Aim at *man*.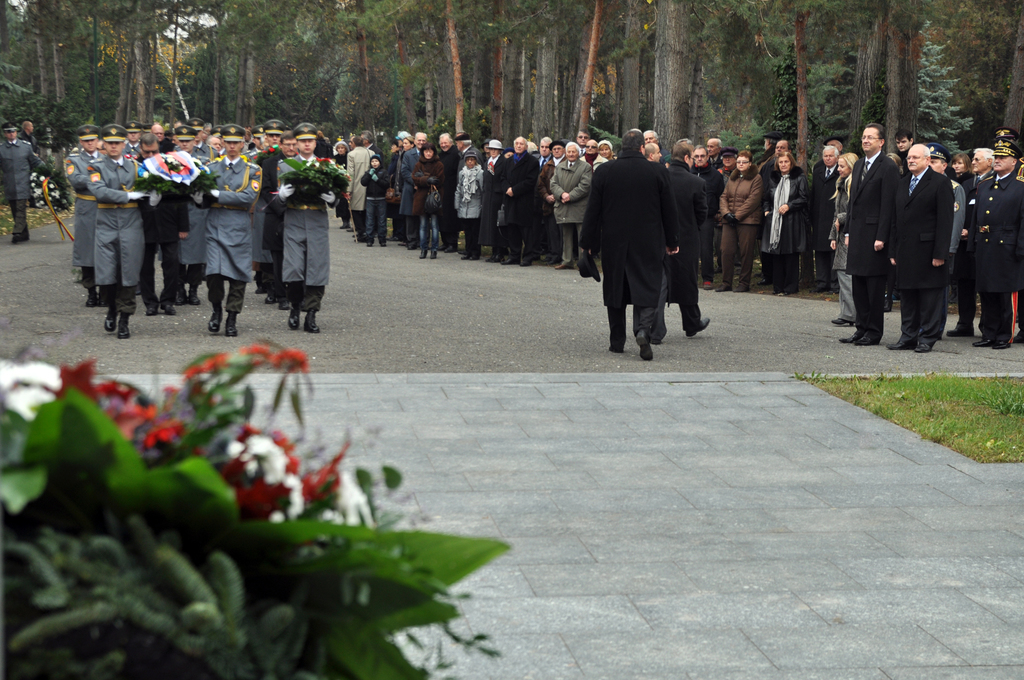
Aimed at bbox=(202, 122, 266, 329).
